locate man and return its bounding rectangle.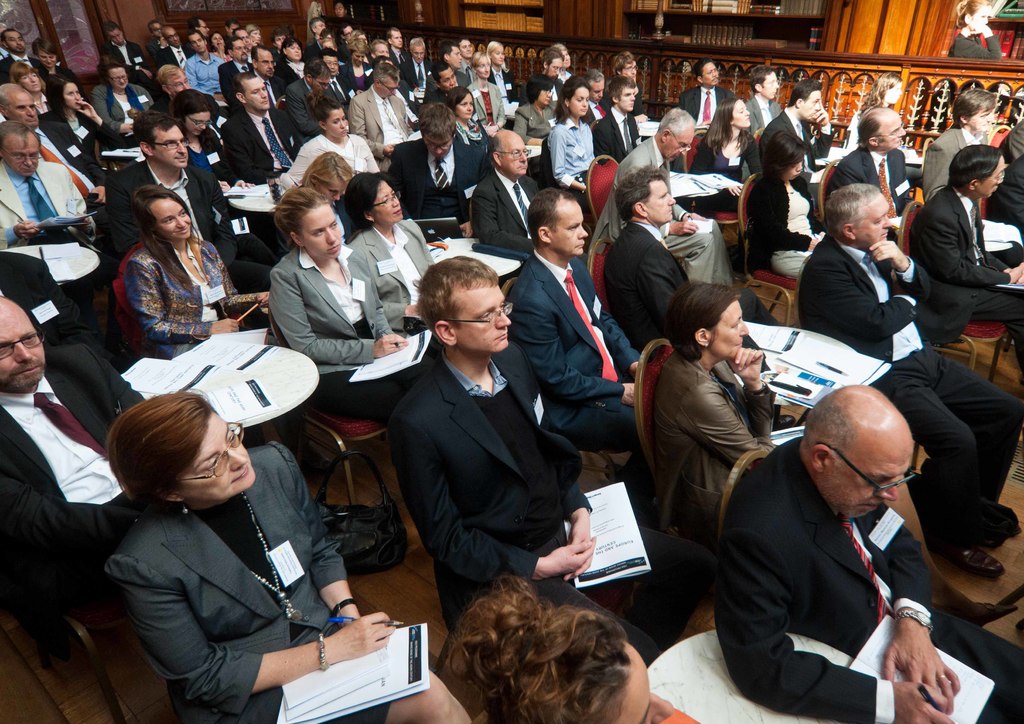
x1=426, y1=38, x2=476, y2=101.
